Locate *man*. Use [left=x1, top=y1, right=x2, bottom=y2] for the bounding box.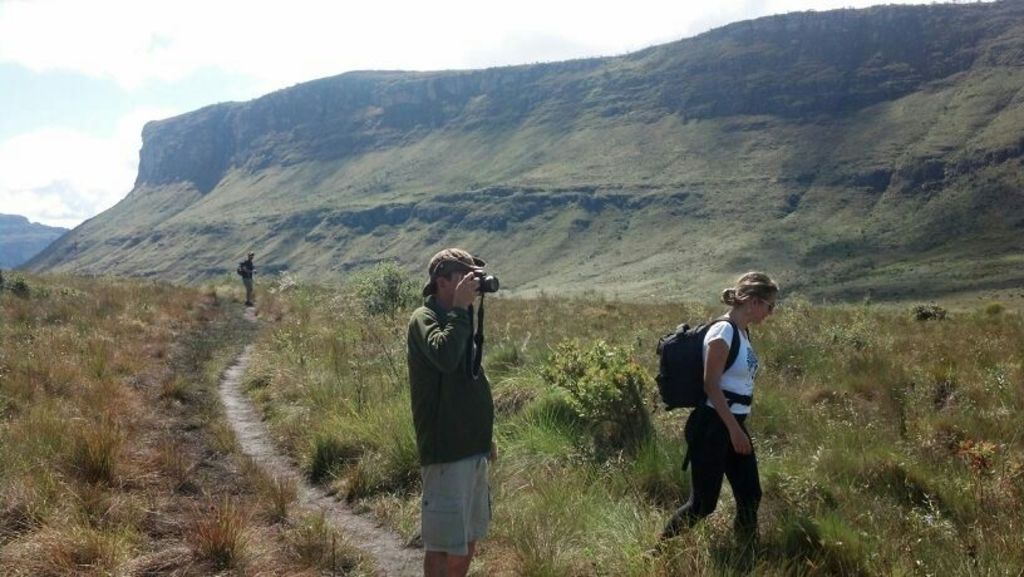
[left=237, top=251, right=256, bottom=304].
